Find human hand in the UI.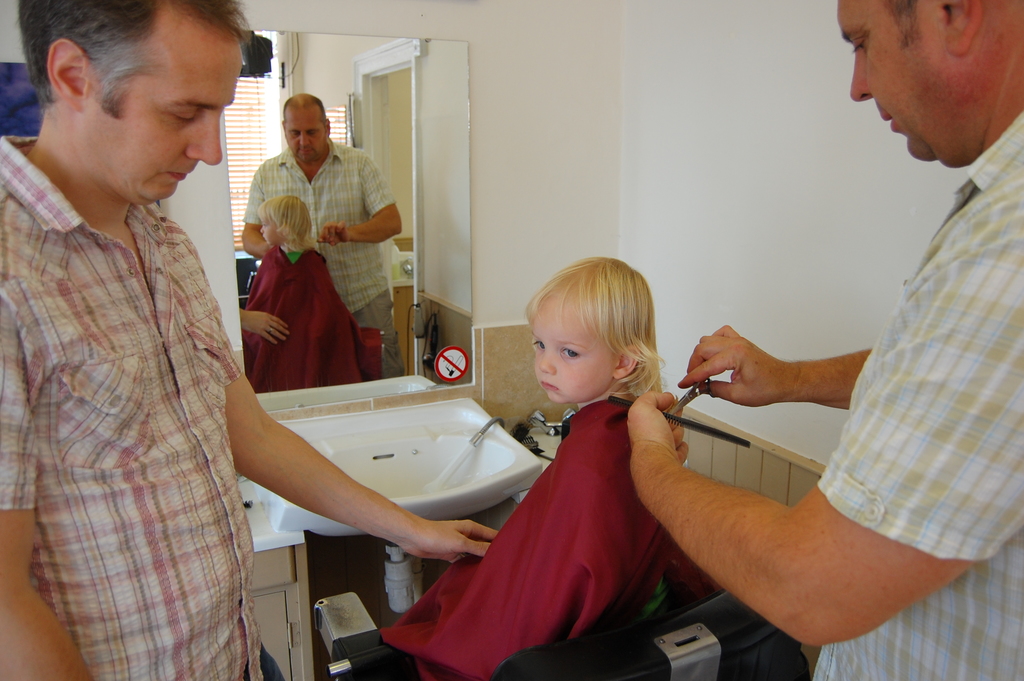
UI element at left=697, top=327, right=807, bottom=413.
